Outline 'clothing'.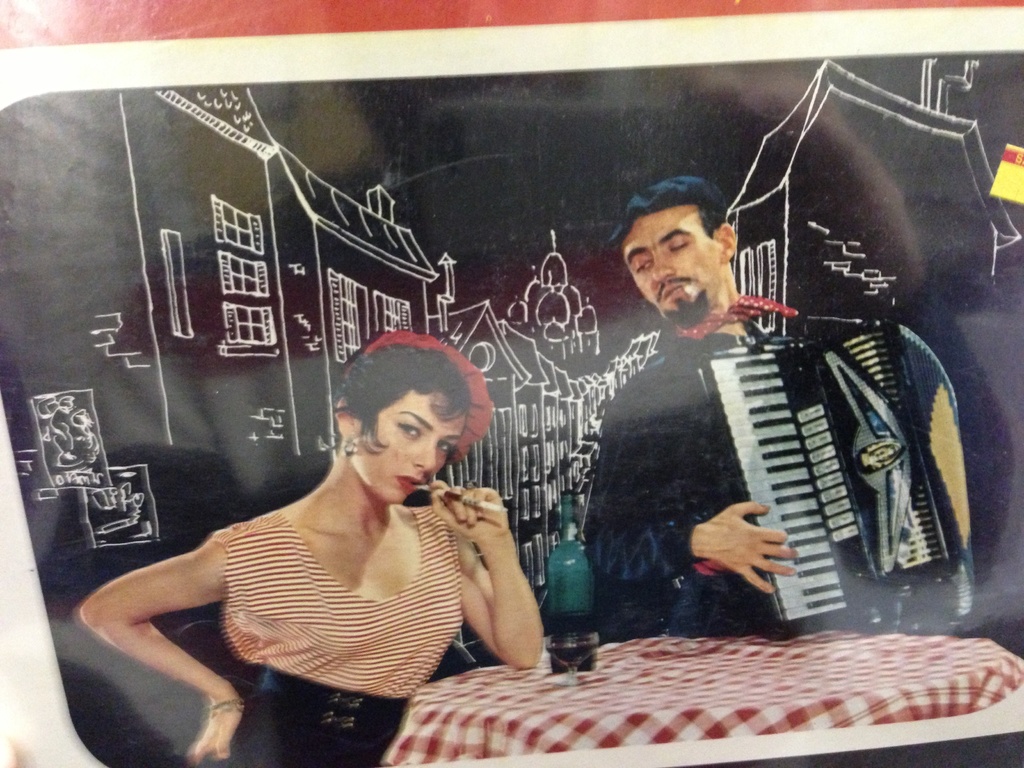
Outline: l=198, t=499, r=467, b=767.
